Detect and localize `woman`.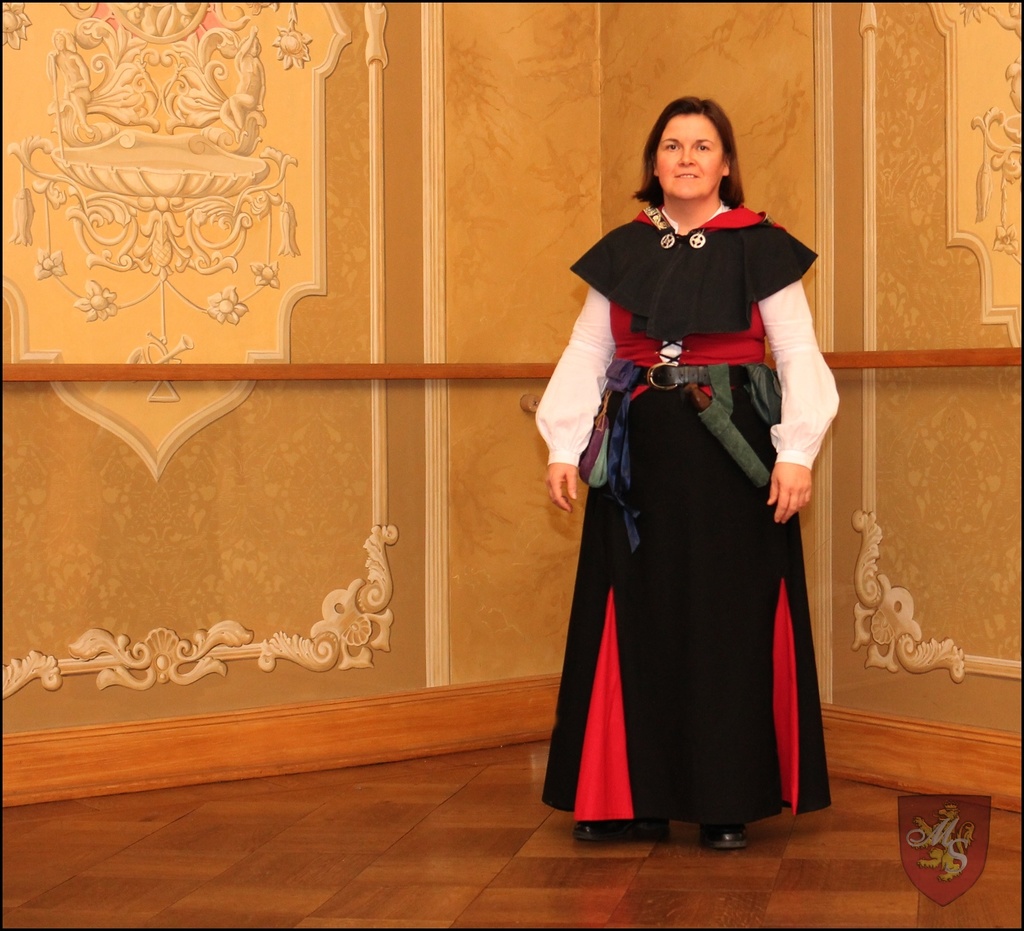
Localized at [left=218, top=24, right=264, bottom=142].
